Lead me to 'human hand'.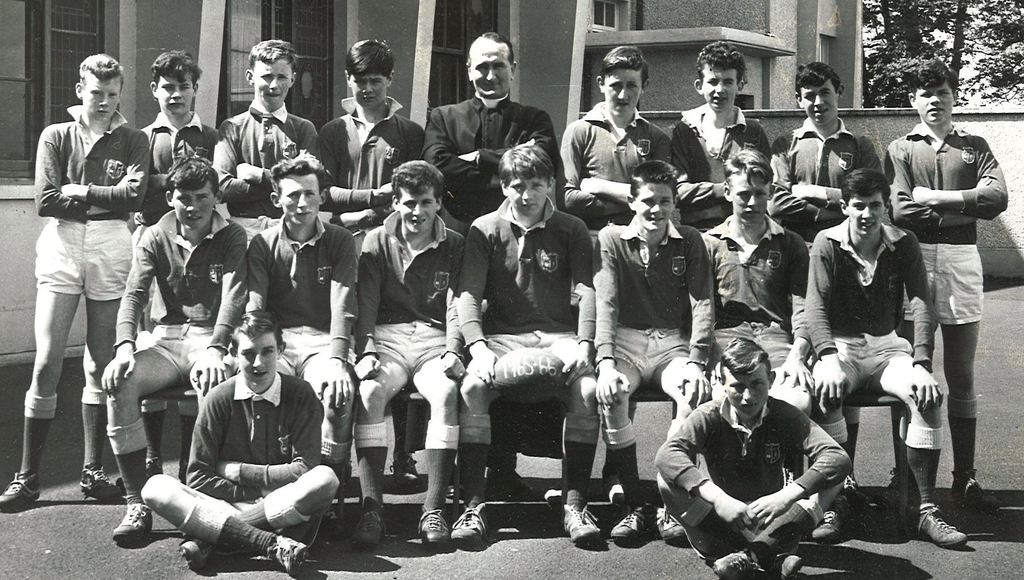
Lead to 467,348,495,388.
